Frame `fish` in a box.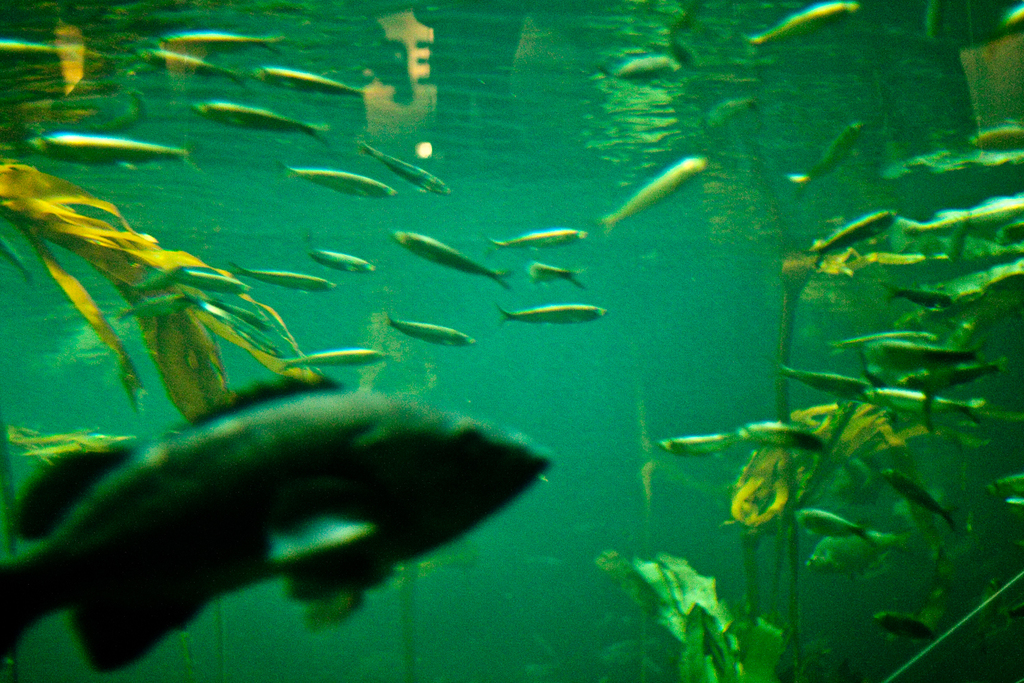
bbox=[389, 231, 513, 294].
